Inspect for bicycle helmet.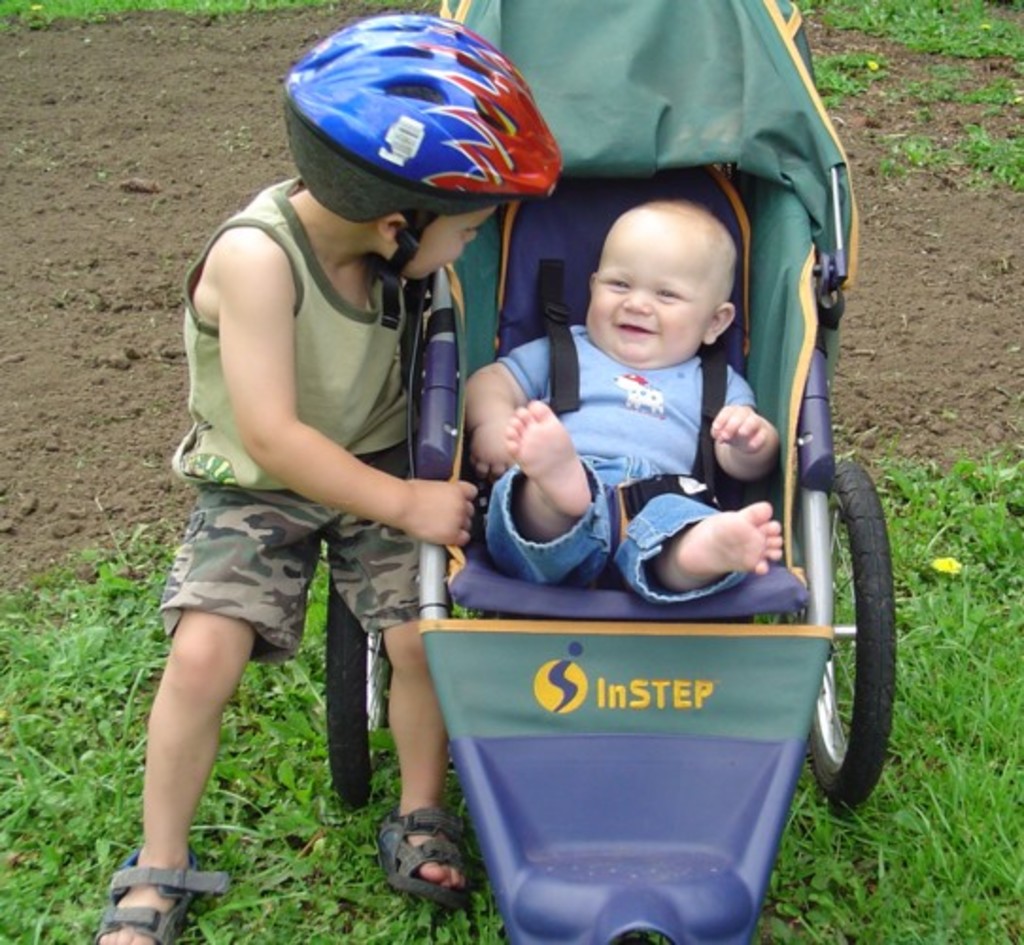
Inspection: 283,11,554,227.
